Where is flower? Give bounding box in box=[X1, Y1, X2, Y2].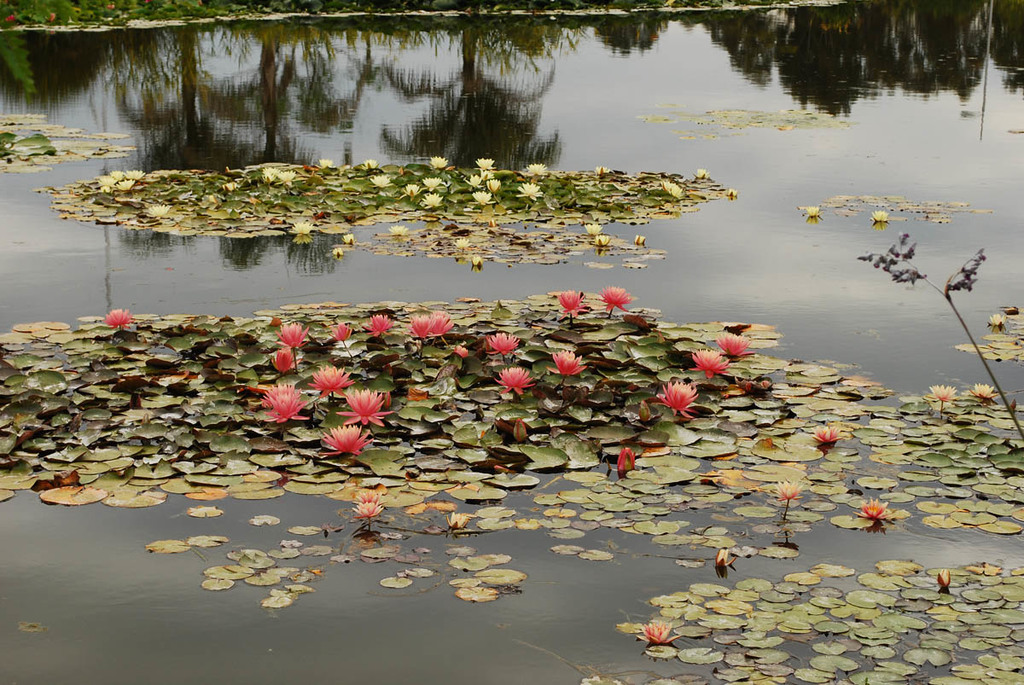
box=[861, 500, 887, 519].
